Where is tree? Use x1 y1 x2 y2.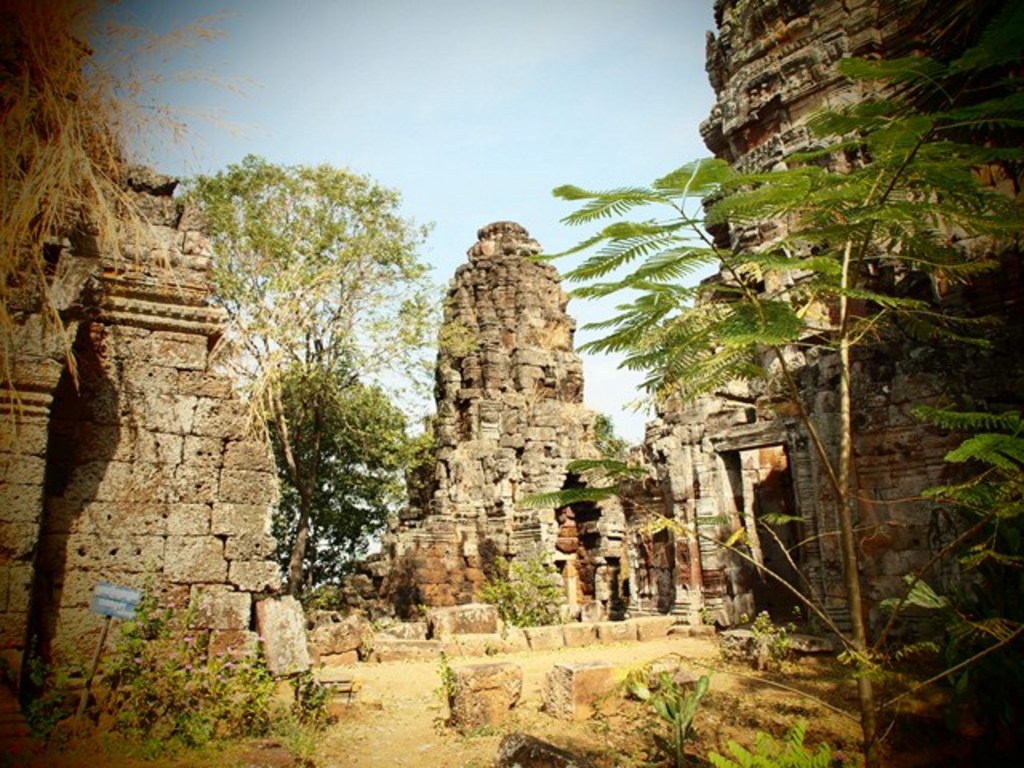
170 149 491 605.
